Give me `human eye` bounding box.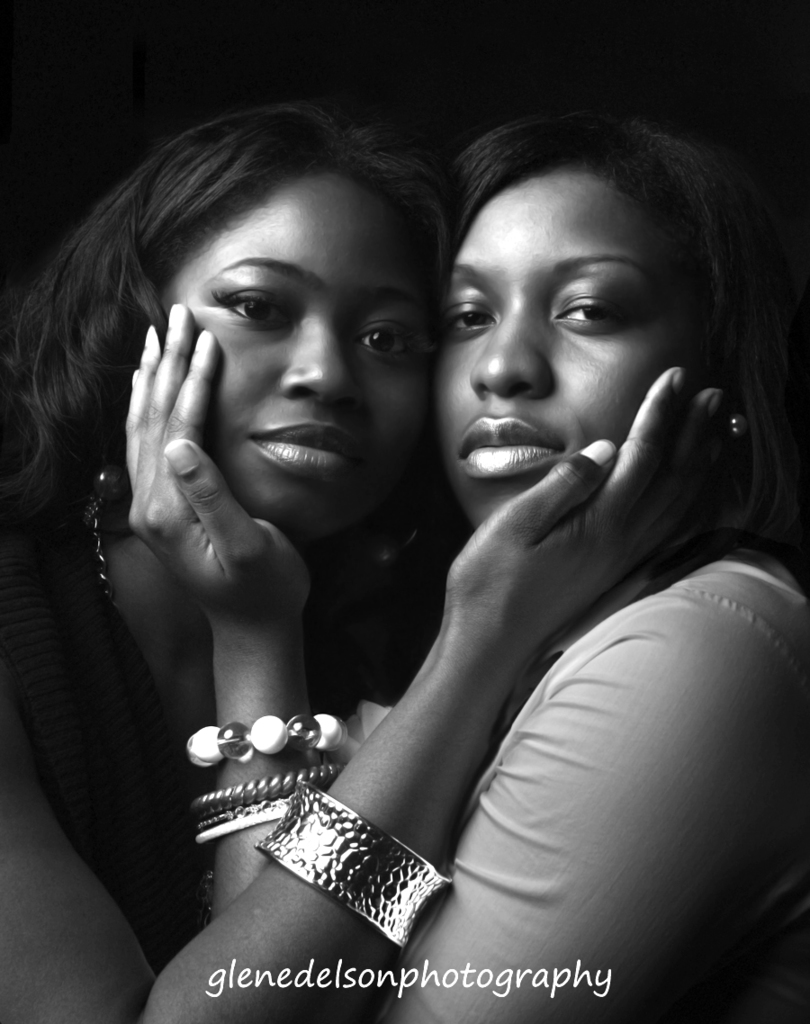
x1=204, y1=271, x2=296, y2=333.
